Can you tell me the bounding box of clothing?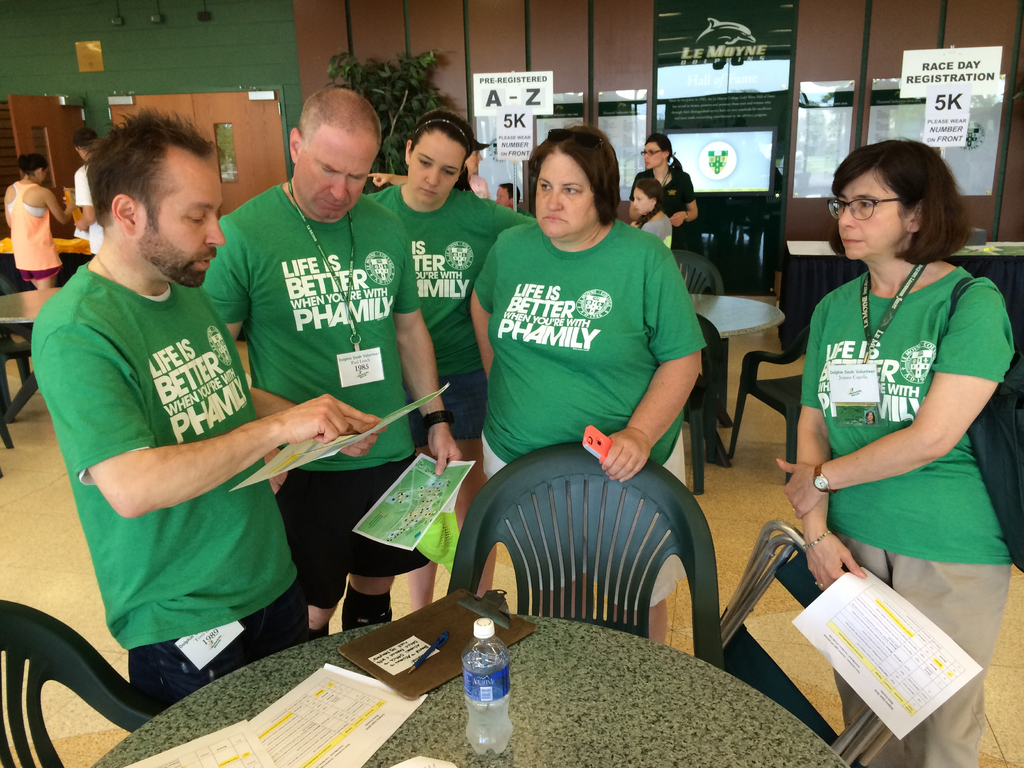
640:169:697:238.
